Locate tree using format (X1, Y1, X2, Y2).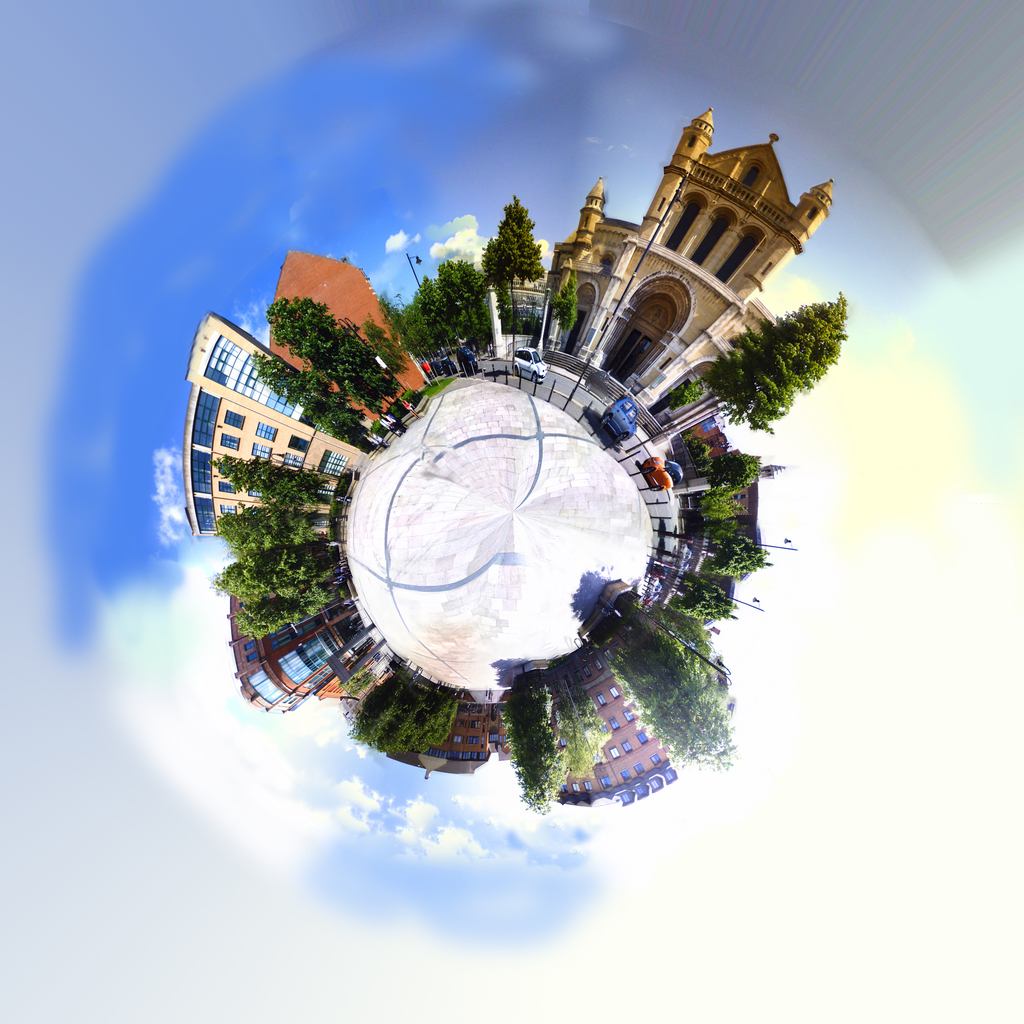
(543, 259, 578, 359).
